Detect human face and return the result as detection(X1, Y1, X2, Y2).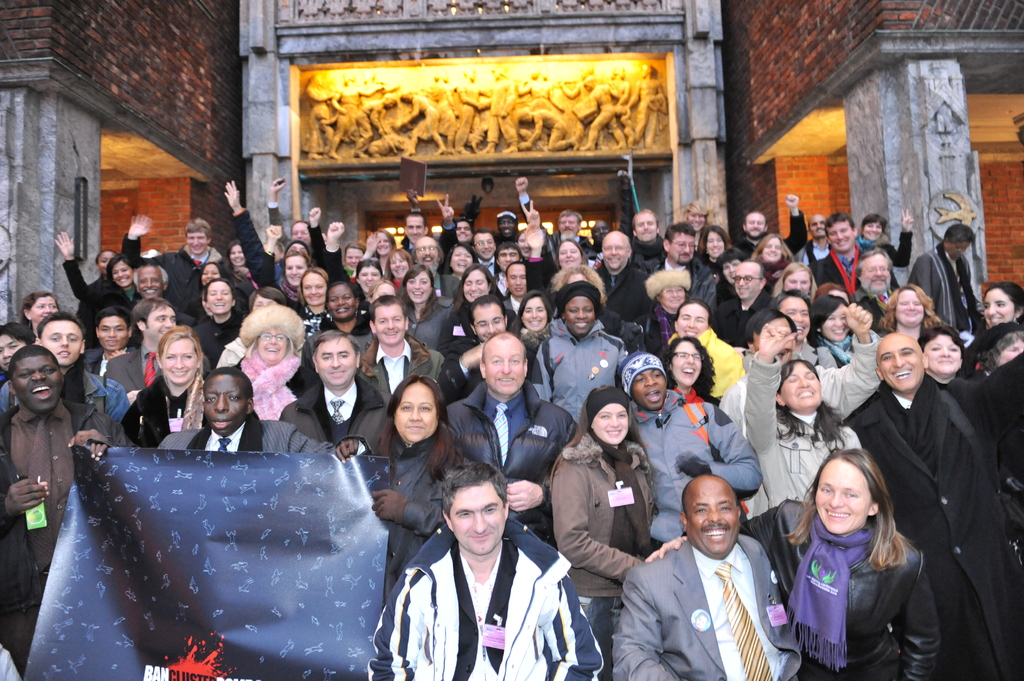
detection(138, 271, 160, 297).
